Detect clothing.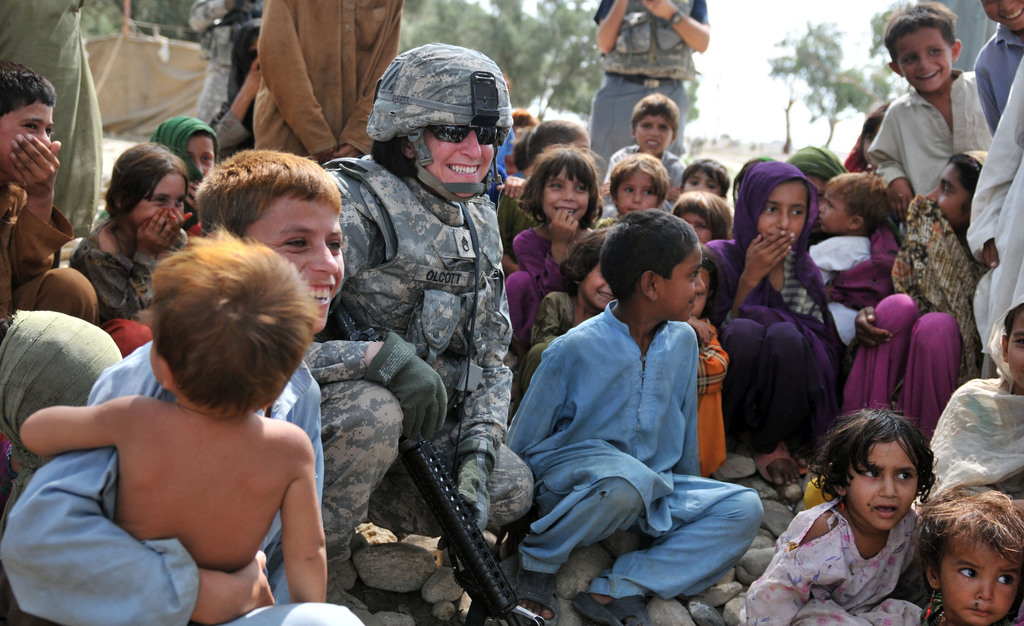
Detected at rect(321, 149, 515, 438).
